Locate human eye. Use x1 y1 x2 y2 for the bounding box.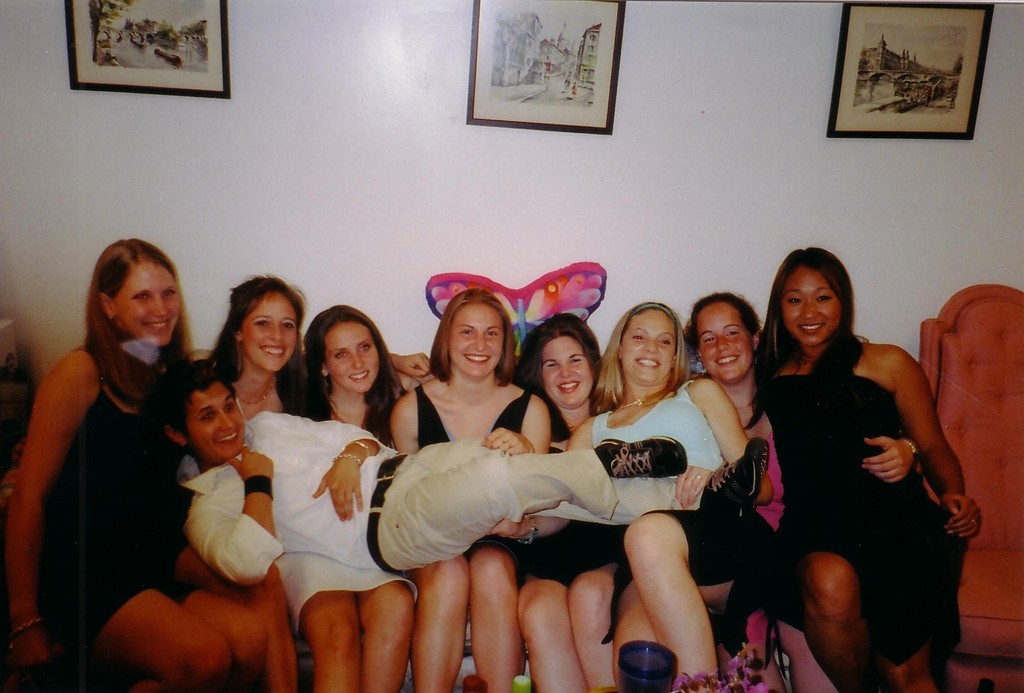
226 403 235 415.
